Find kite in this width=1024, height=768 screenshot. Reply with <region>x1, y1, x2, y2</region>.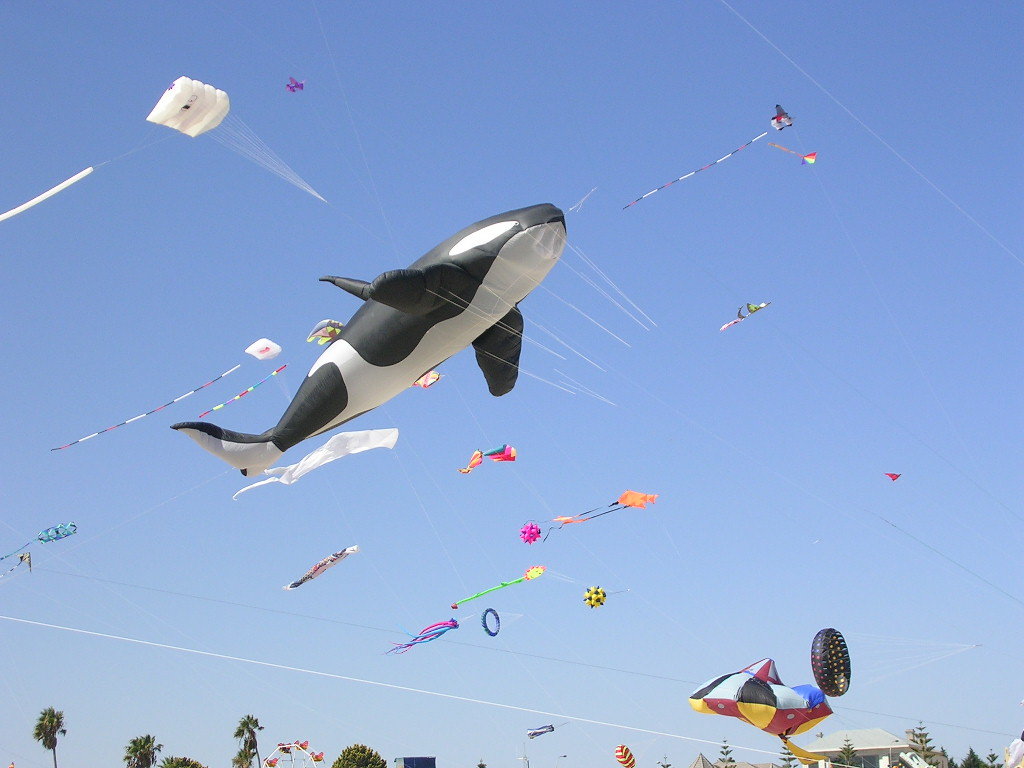
<region>764, 137, 820, 167</region>.
